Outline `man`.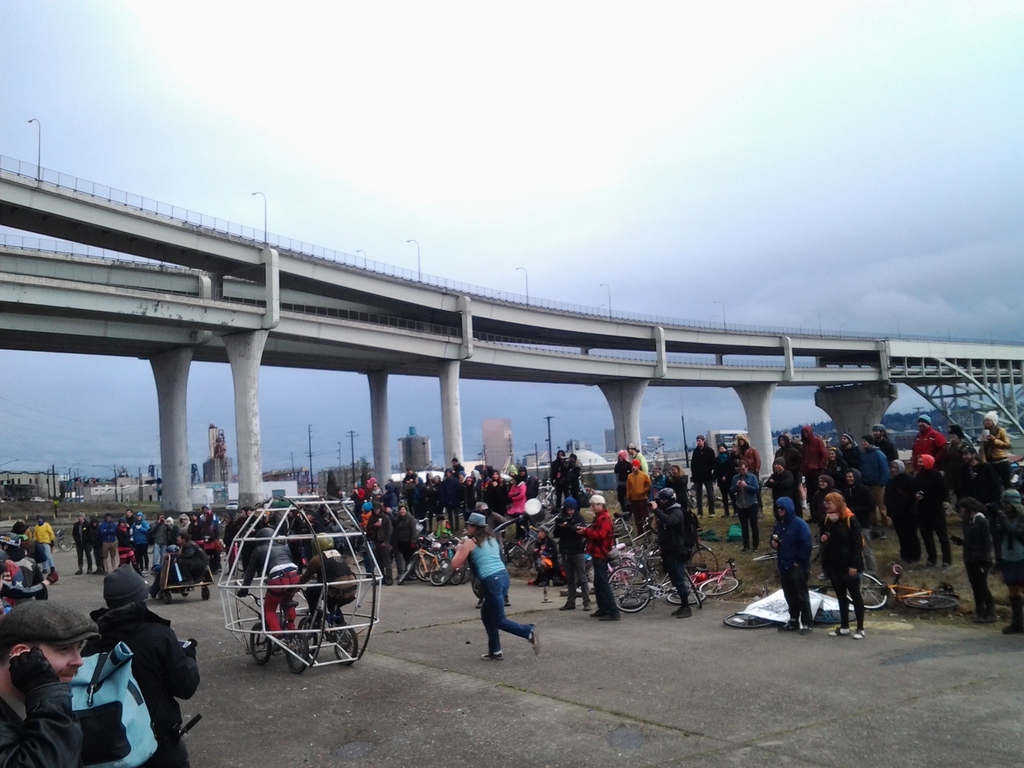
Outline: Rect(0, 589, 100, 767).
